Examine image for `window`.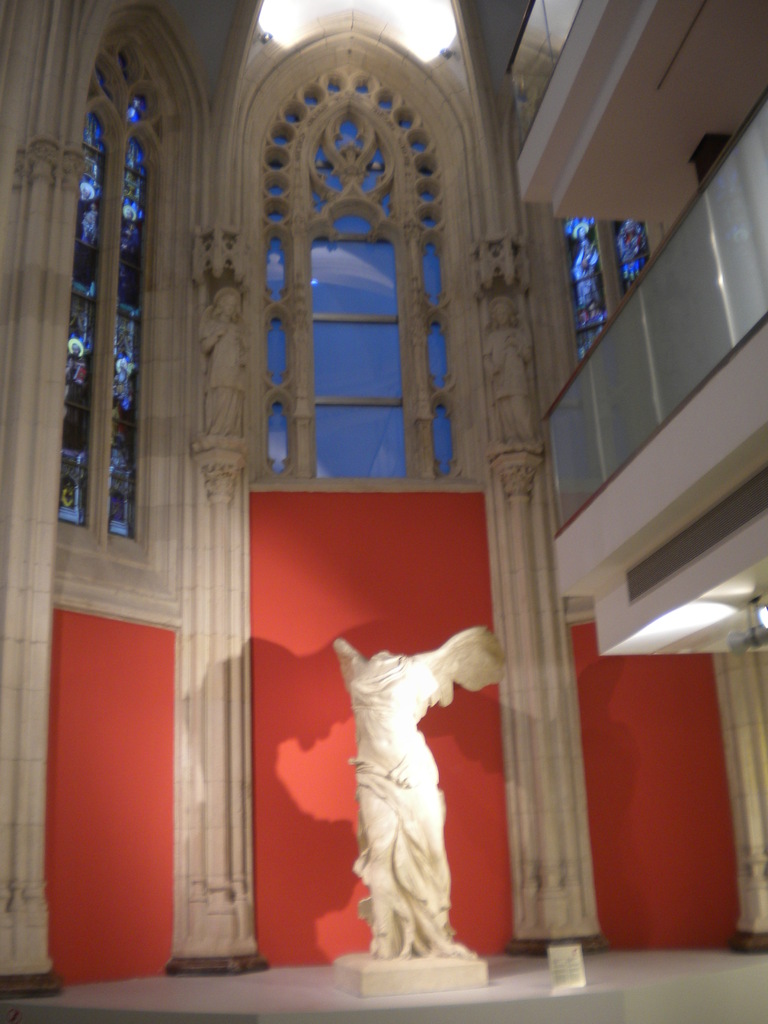
Examination result: (x1=58, y1=0, x2=193, y2=595).
